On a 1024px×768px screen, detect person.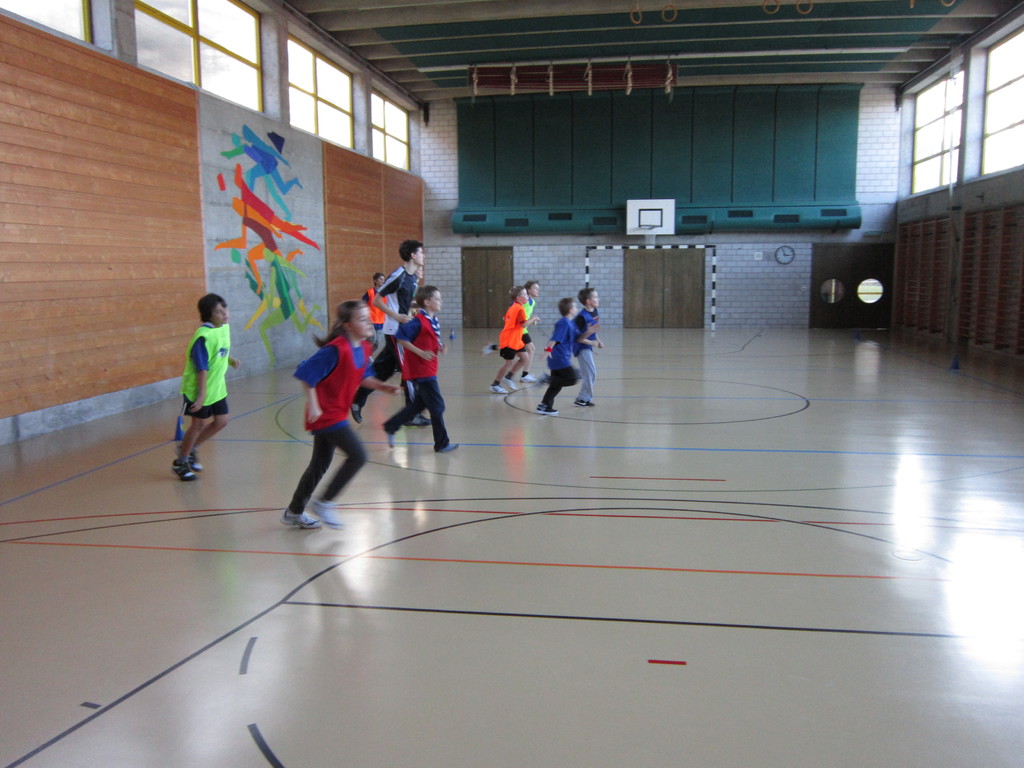
box=[535, 299, 582, 412].
